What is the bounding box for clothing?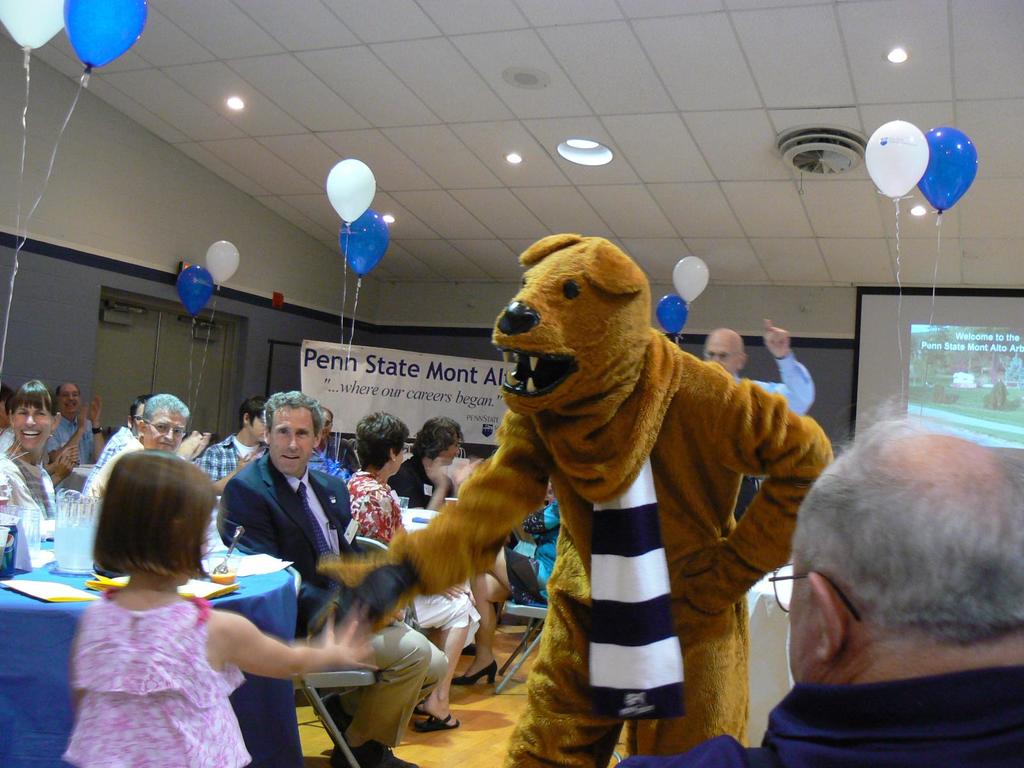
box=[613, 661, 1023, 767].
